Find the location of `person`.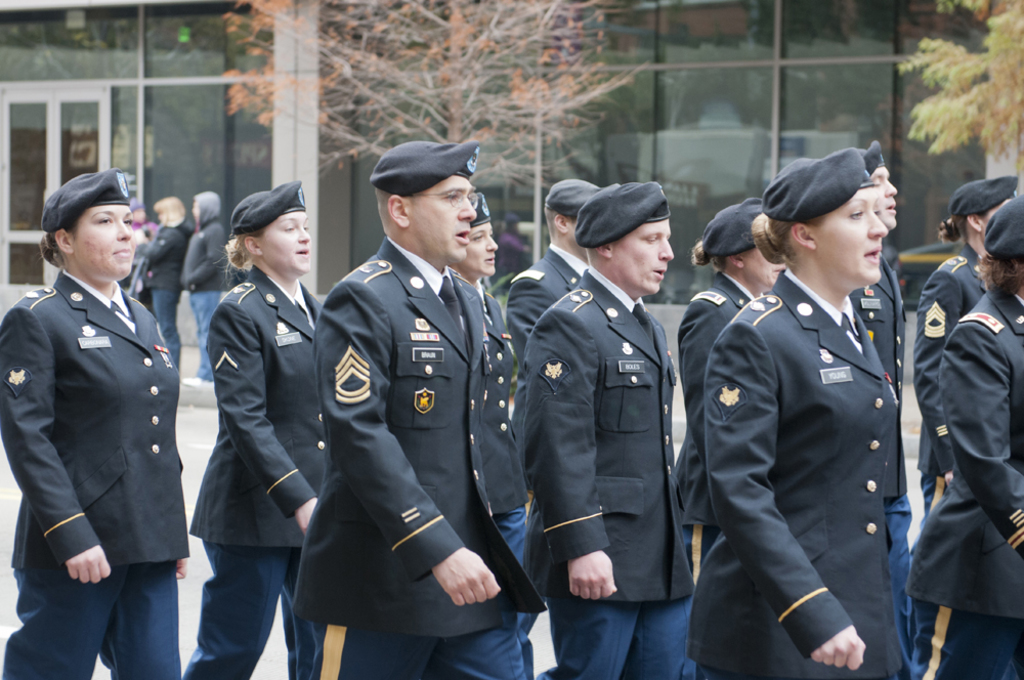
Location: [905, 167, 1023, 679].
